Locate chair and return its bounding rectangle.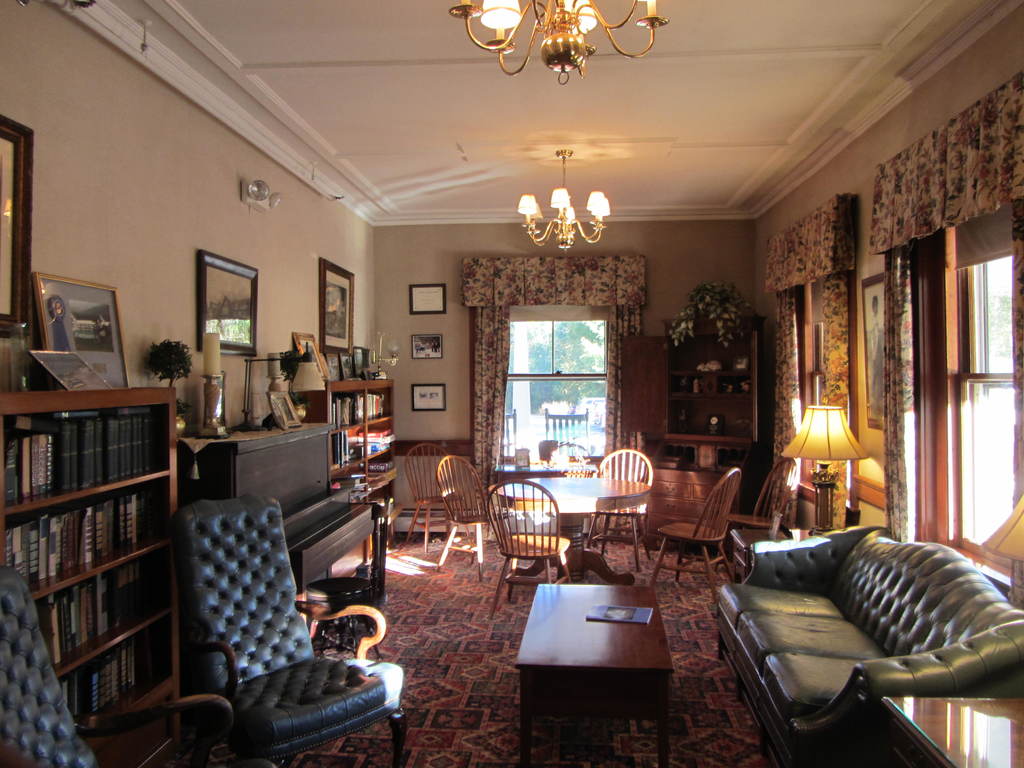
detection(485, 479, 573, 621).
